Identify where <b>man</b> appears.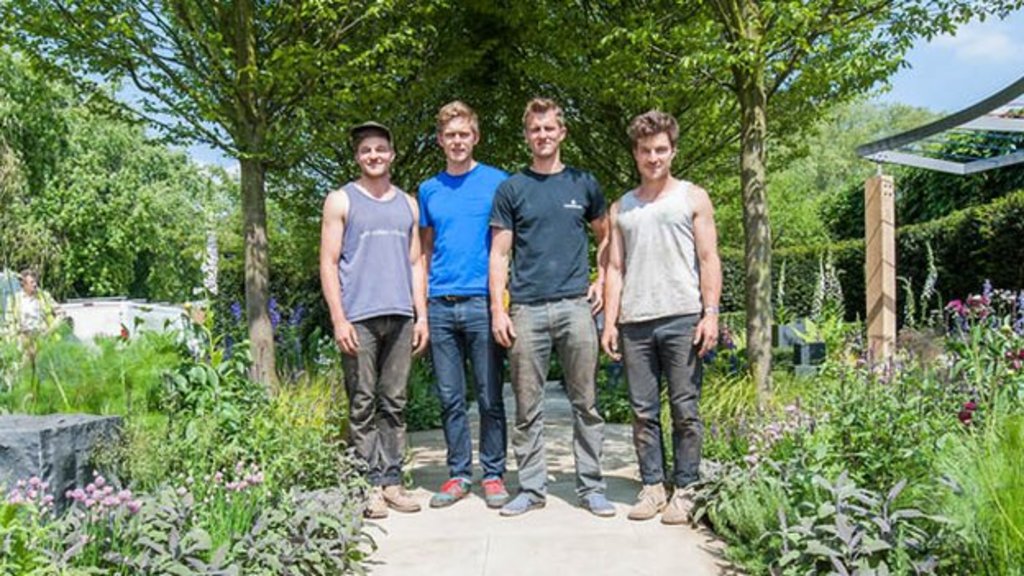
Appears at 312,126,432,522.
